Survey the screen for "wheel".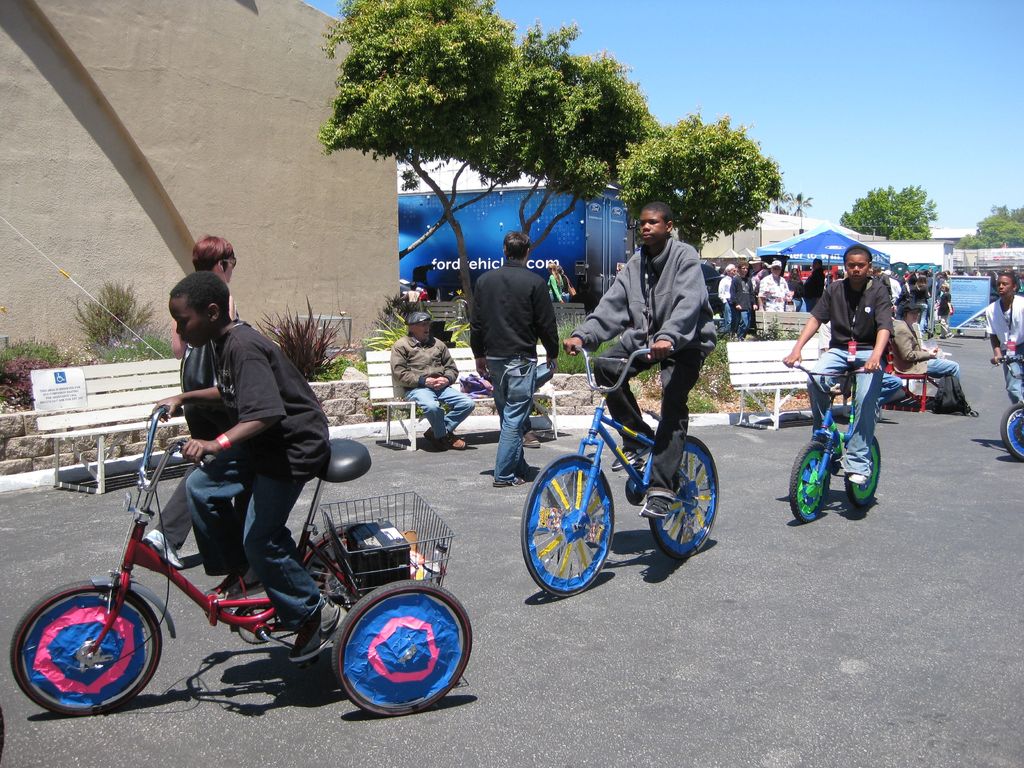
Survey found: (x1=840, y1=430, x2=888, y2=511).
